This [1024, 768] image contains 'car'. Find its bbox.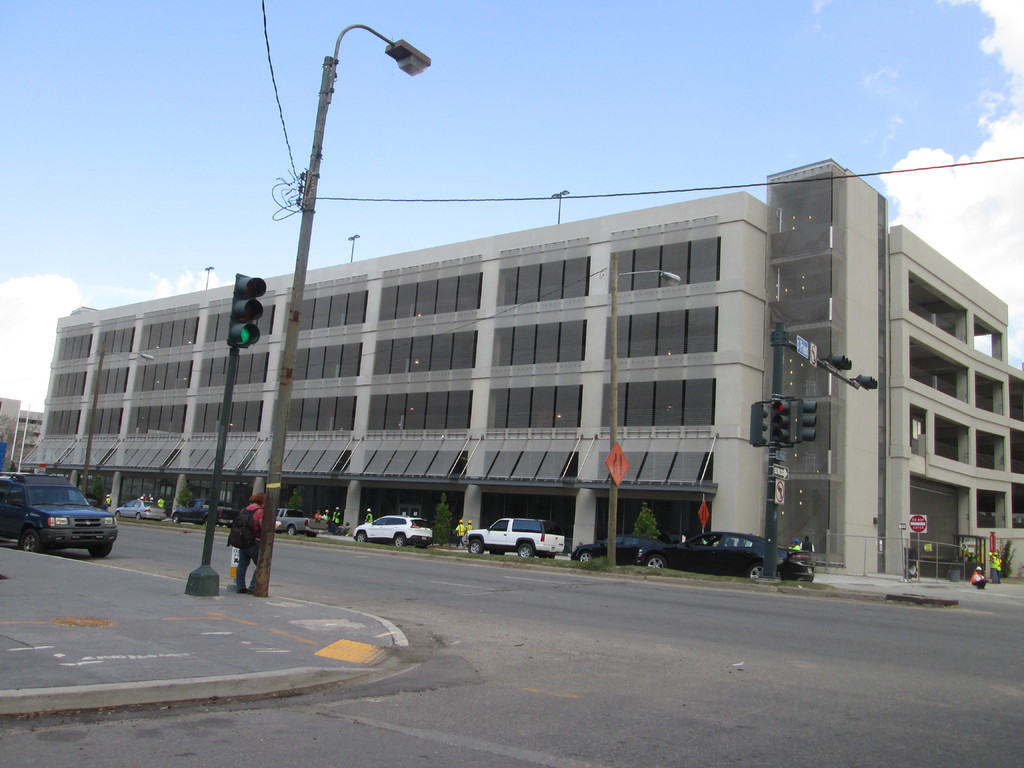
(639, 529, 818, 580).
